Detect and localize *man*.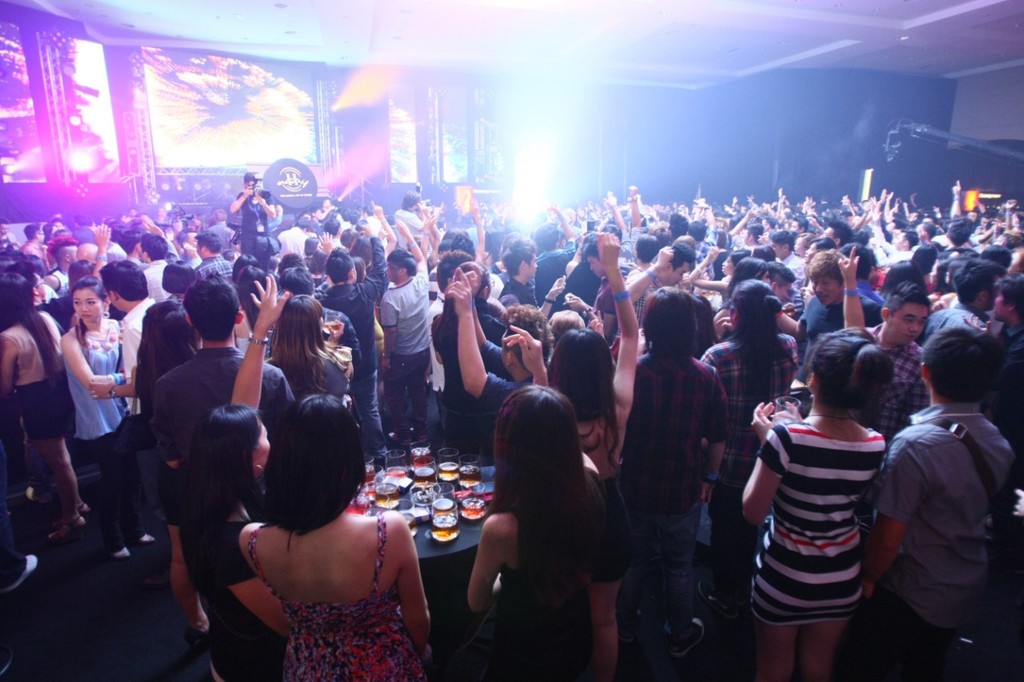
Localized at l=340, t=229, r=369, b=255.
